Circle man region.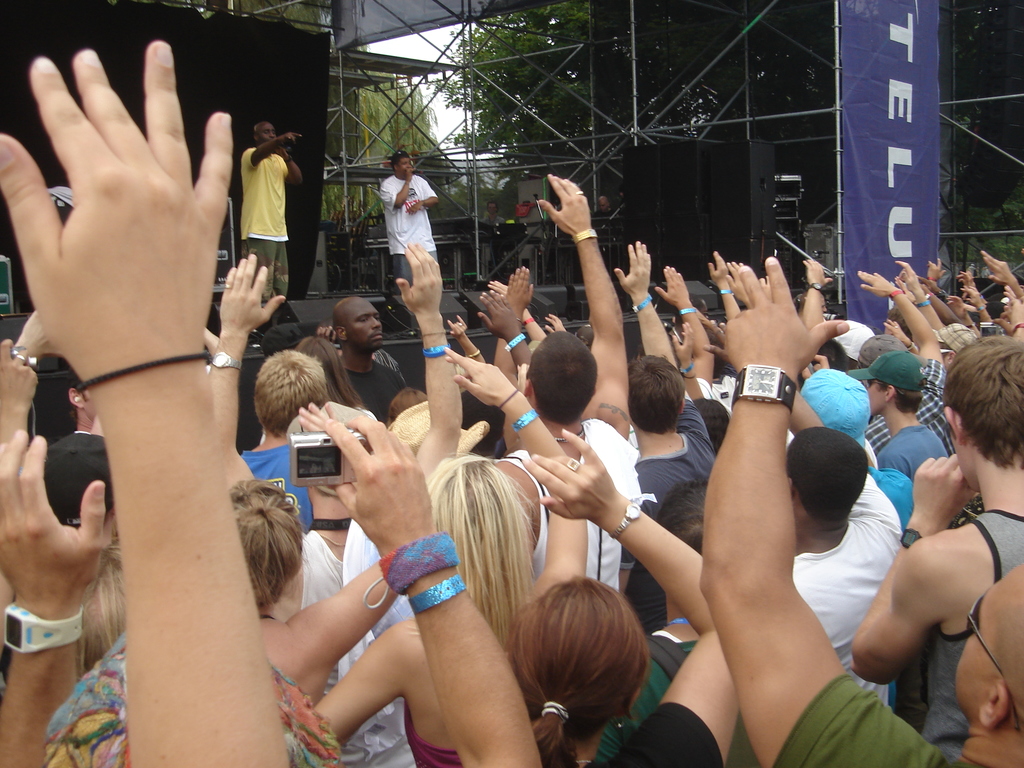
Region: select_region(52, 369, 95, 433).
